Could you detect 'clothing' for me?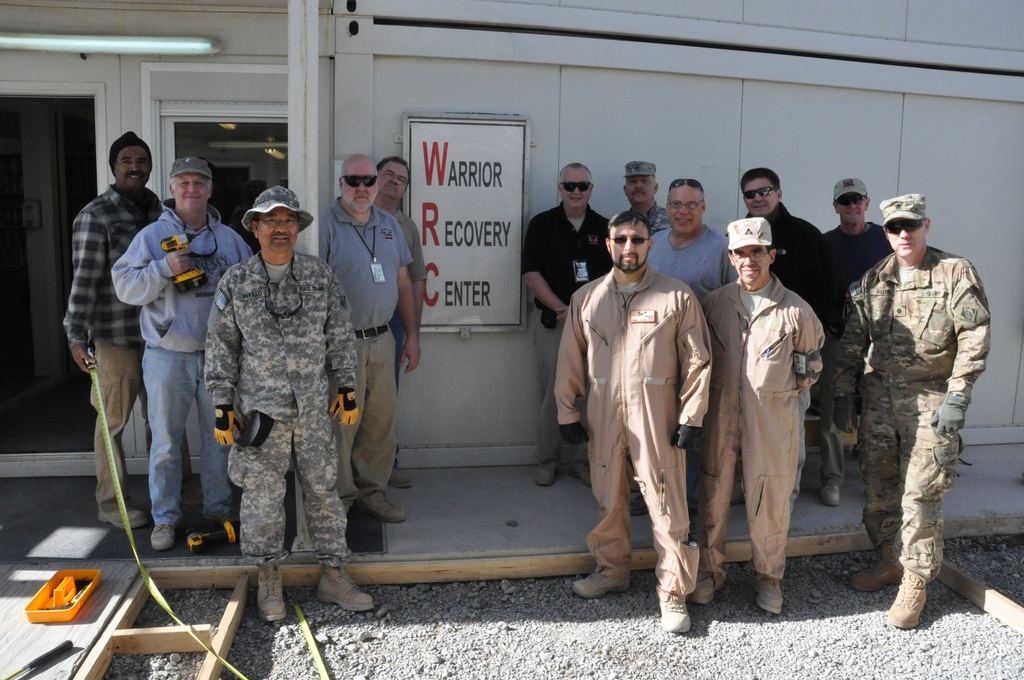
Detection result: <region>196, 249, 358, 569</region>.
